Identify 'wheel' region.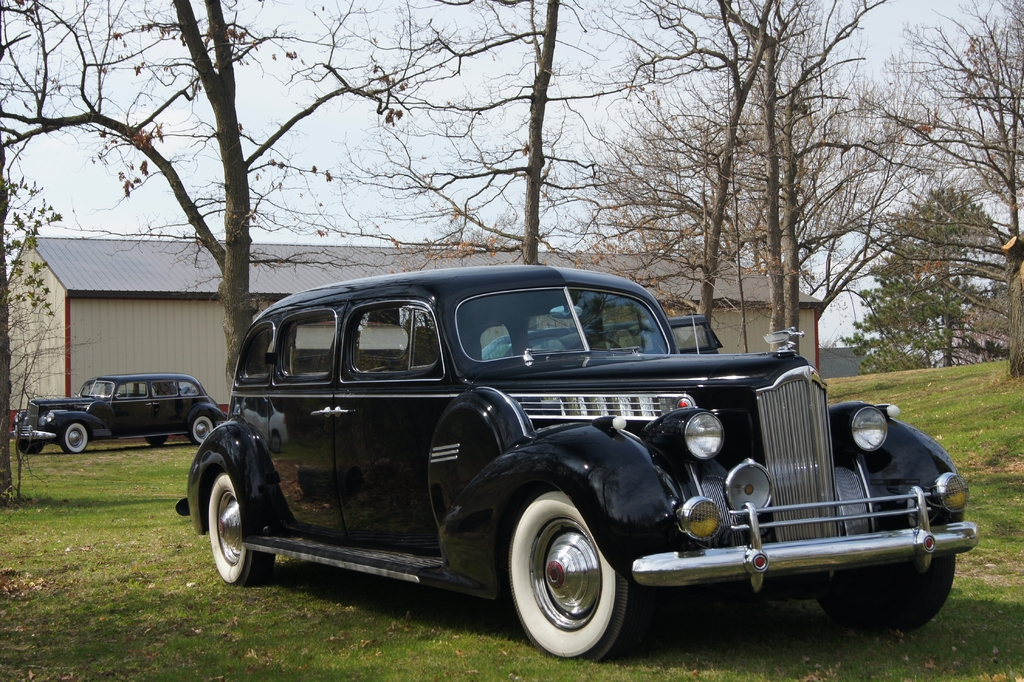
Region: bbox=(145, 435, 167, 448).
